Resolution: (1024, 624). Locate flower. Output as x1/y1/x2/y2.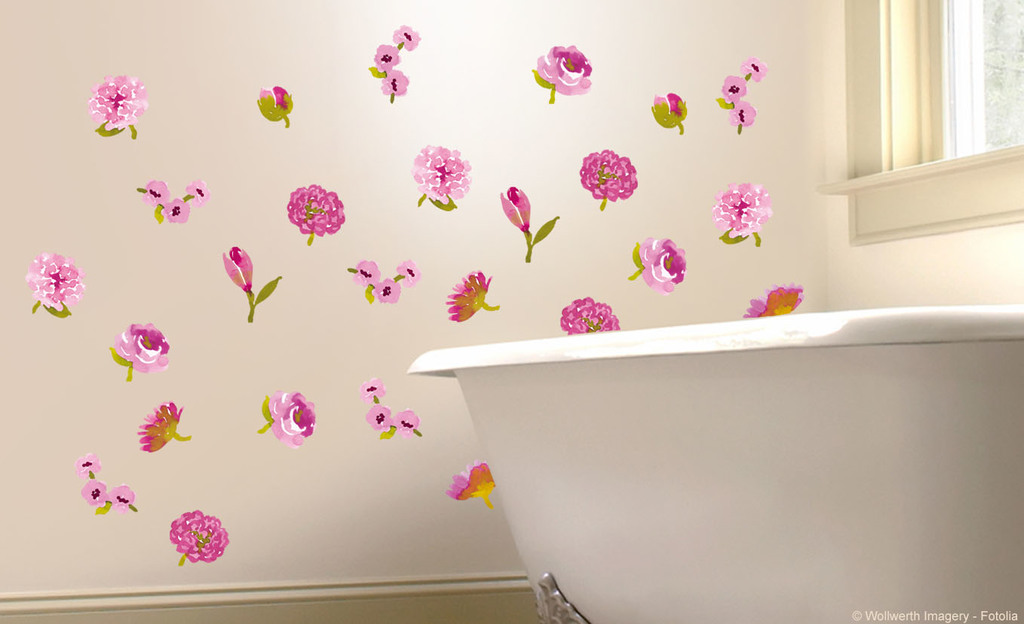
223/246/251/290.
